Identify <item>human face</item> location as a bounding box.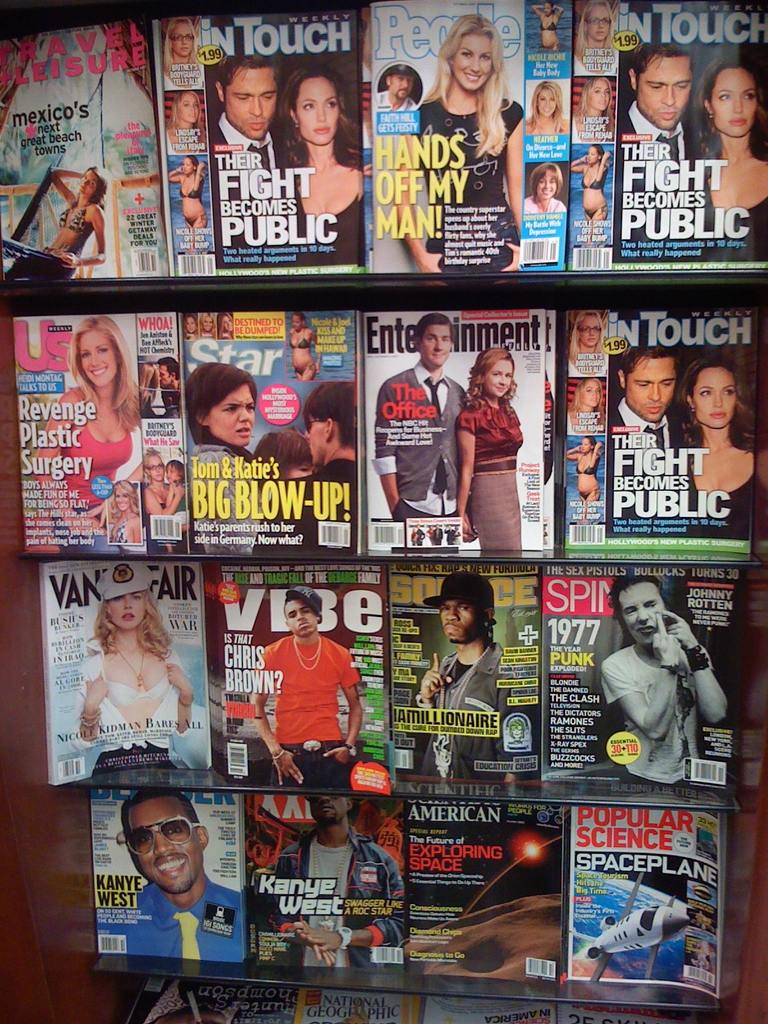
390 76 413 99.
